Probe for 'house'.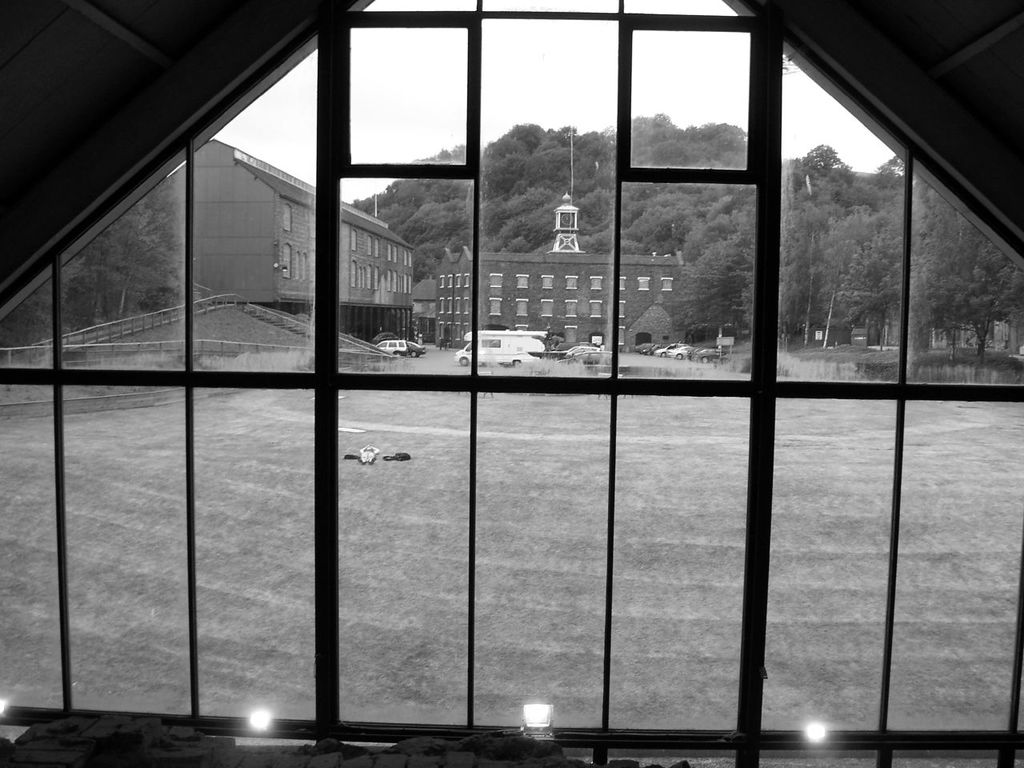
Probe result: <box>411,275,439,345</box>.
